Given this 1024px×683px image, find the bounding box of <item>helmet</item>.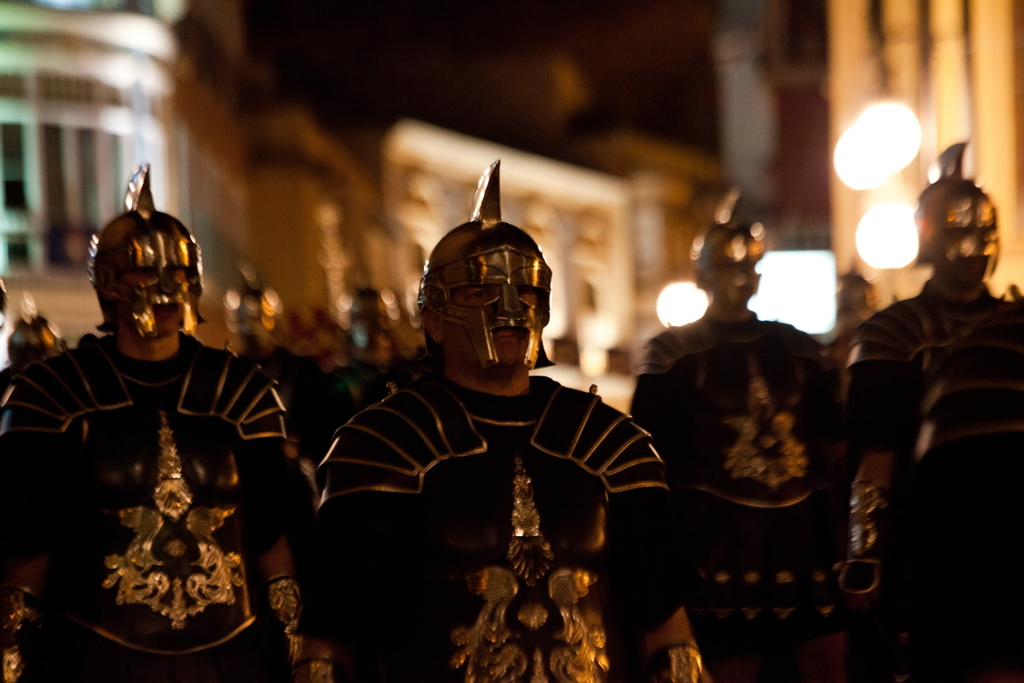
(x1=222, y1=259, x2=280, y2=351).
